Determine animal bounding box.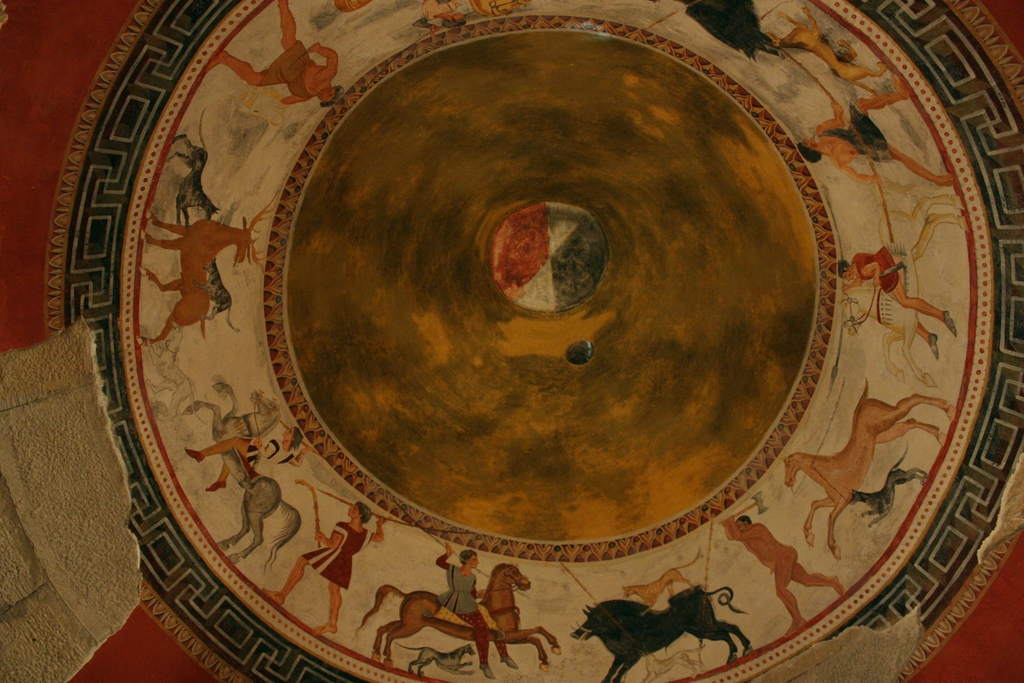
Determined: crop(391, 642, 477, 681).
